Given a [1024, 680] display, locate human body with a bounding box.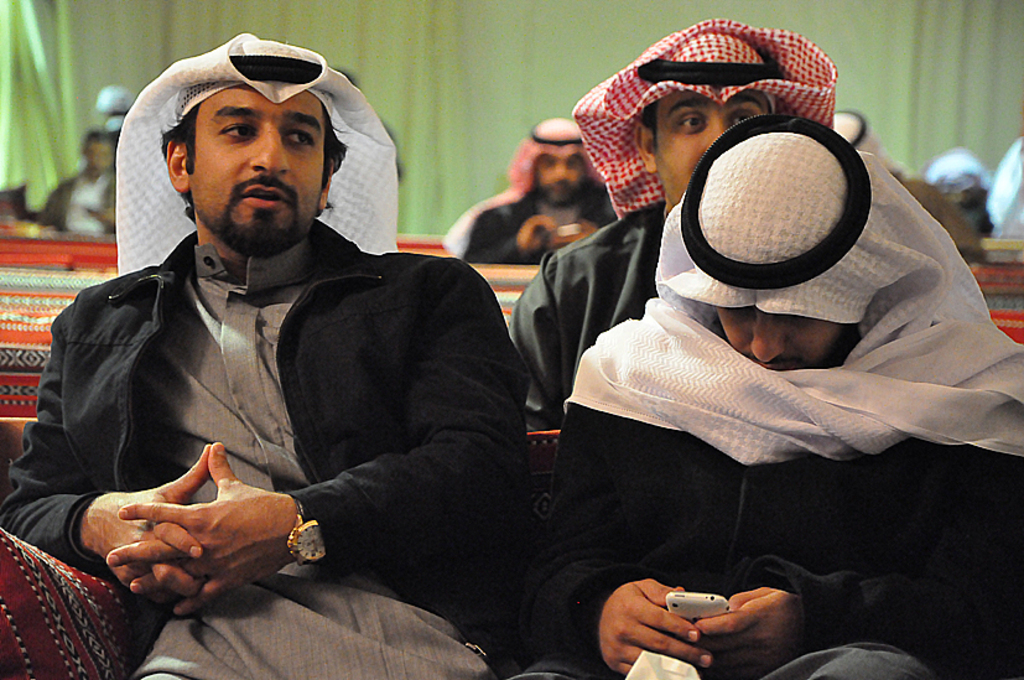
Located: (552,114,1023,679).
